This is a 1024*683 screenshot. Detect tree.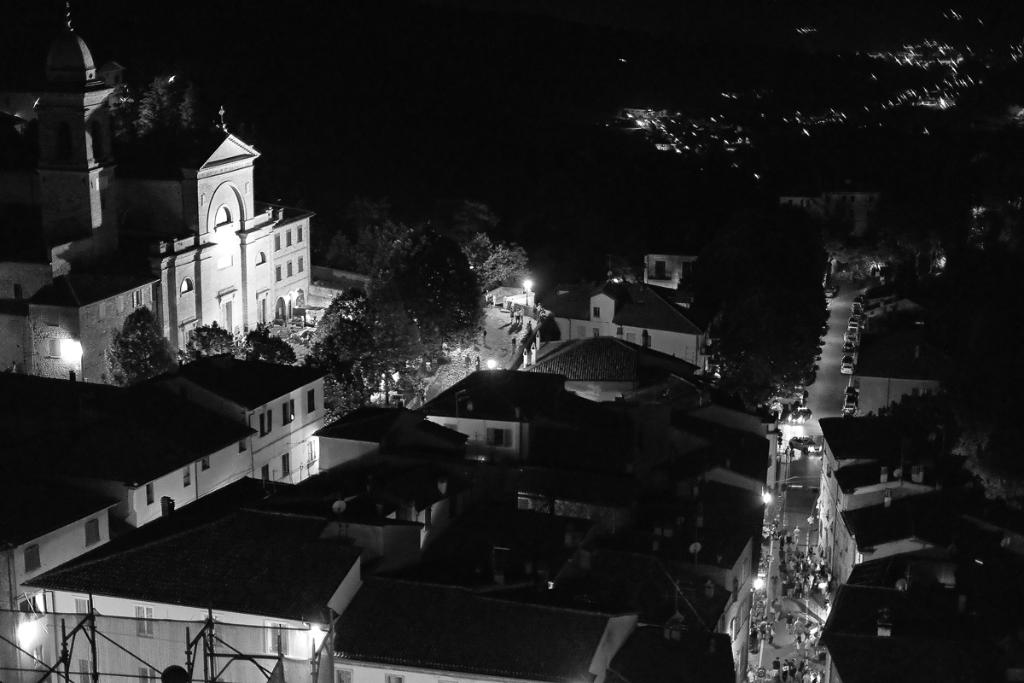
{"x1": 313, "y1": 283, "x2": 416, "y2": 420}.
